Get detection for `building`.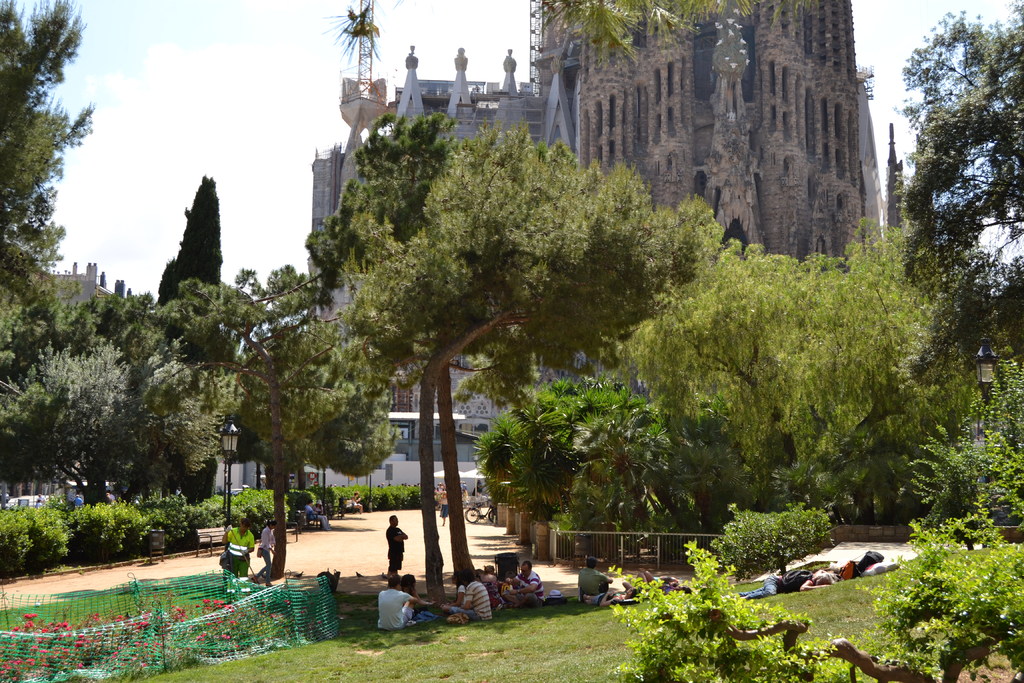
Detection: (x1=308, y1=0, x2=904, y2=459).
